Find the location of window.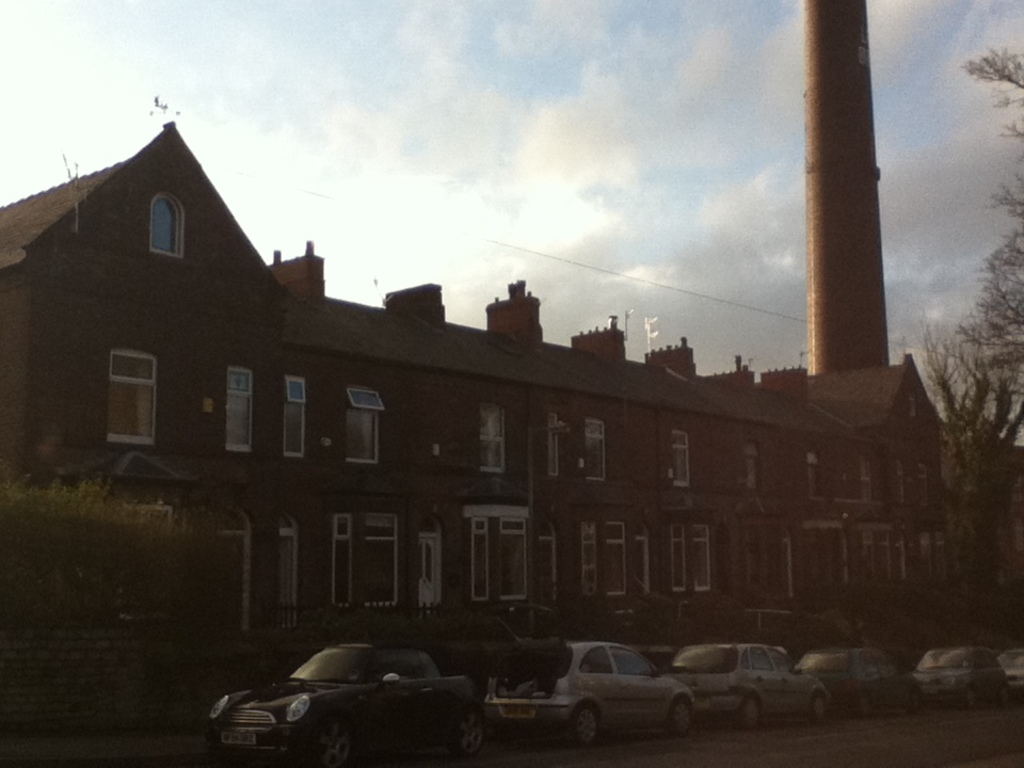
Location: box(574, 484, 656, 612).
